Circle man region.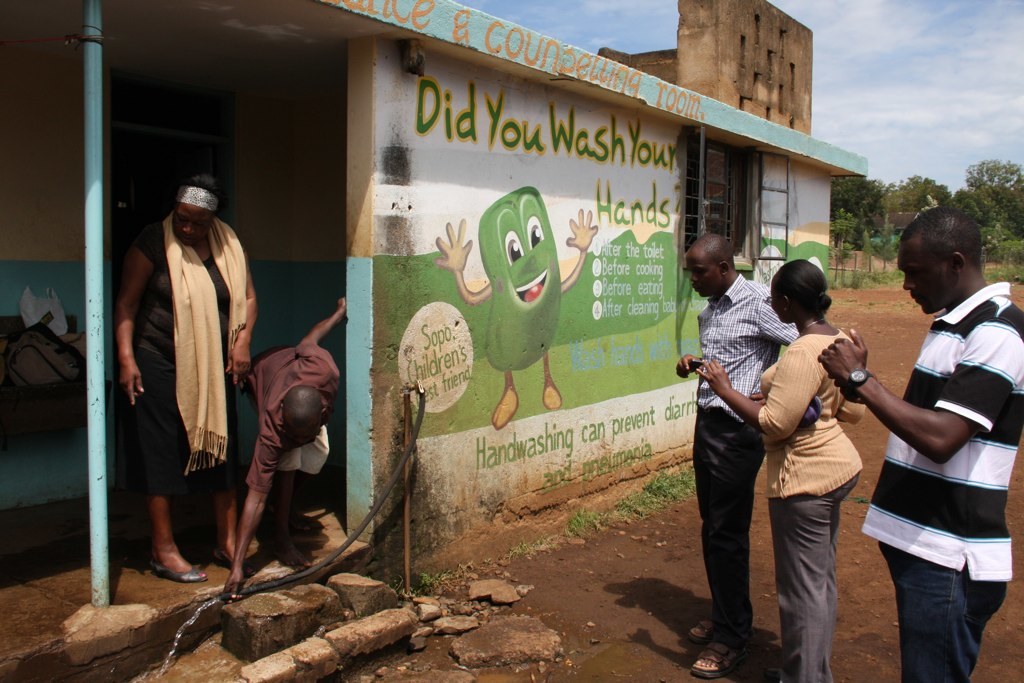
Region: x1=670 y1=233 x2=808 y2=680.
